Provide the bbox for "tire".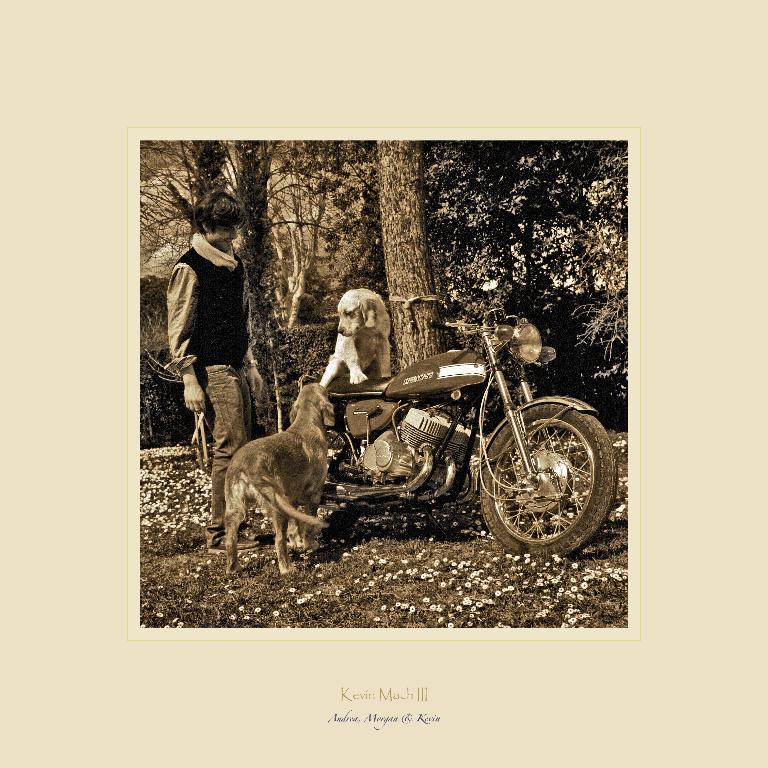
{"left": 480, "top": 400, "right": 612, "bottom": 557}.
